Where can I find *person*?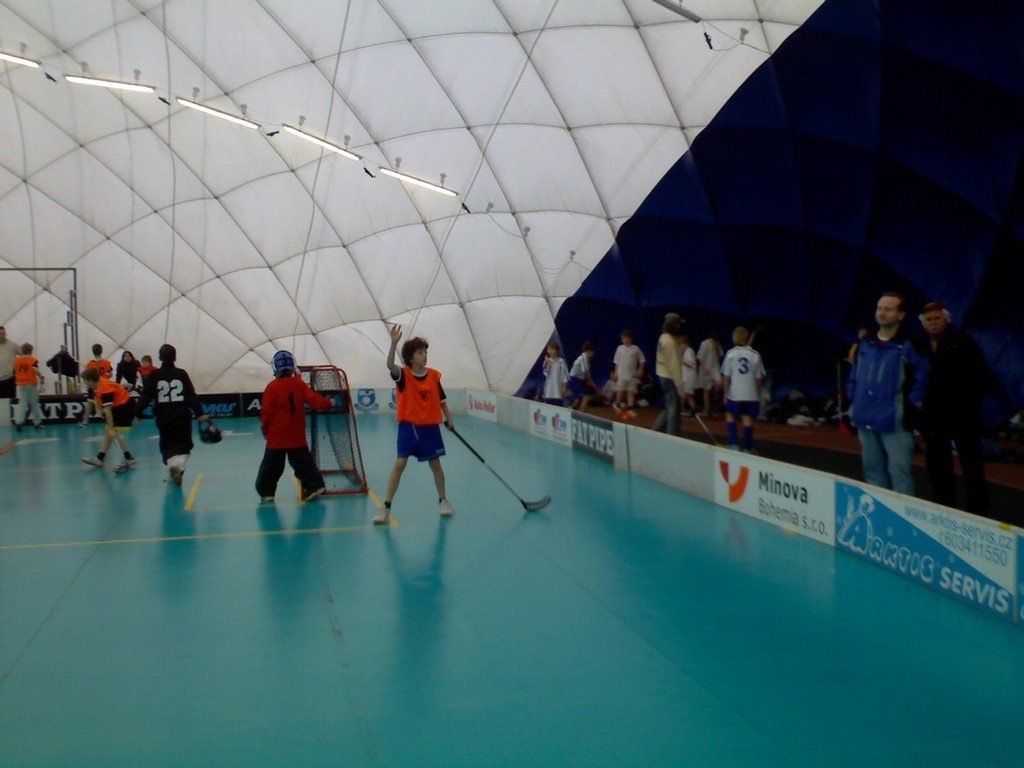
You can find it at left=82, top=340, right=116, bottom=429.
